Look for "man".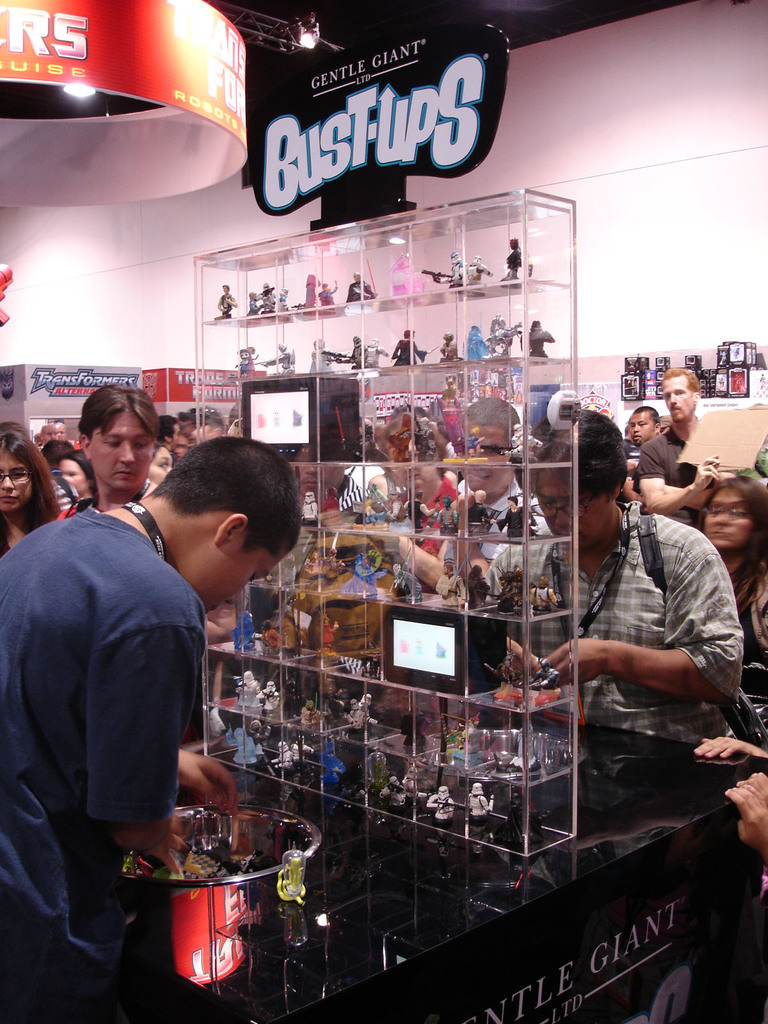
Found: box(59, 386, 160, 522).
